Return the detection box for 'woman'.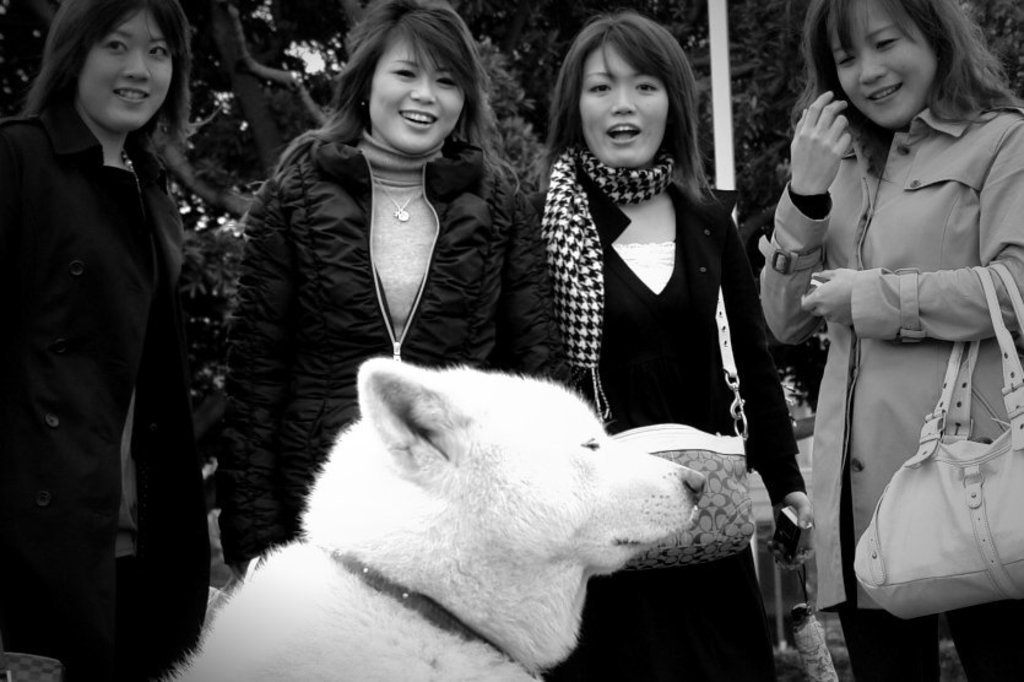
bbox=(216, 0, 574, 574).
